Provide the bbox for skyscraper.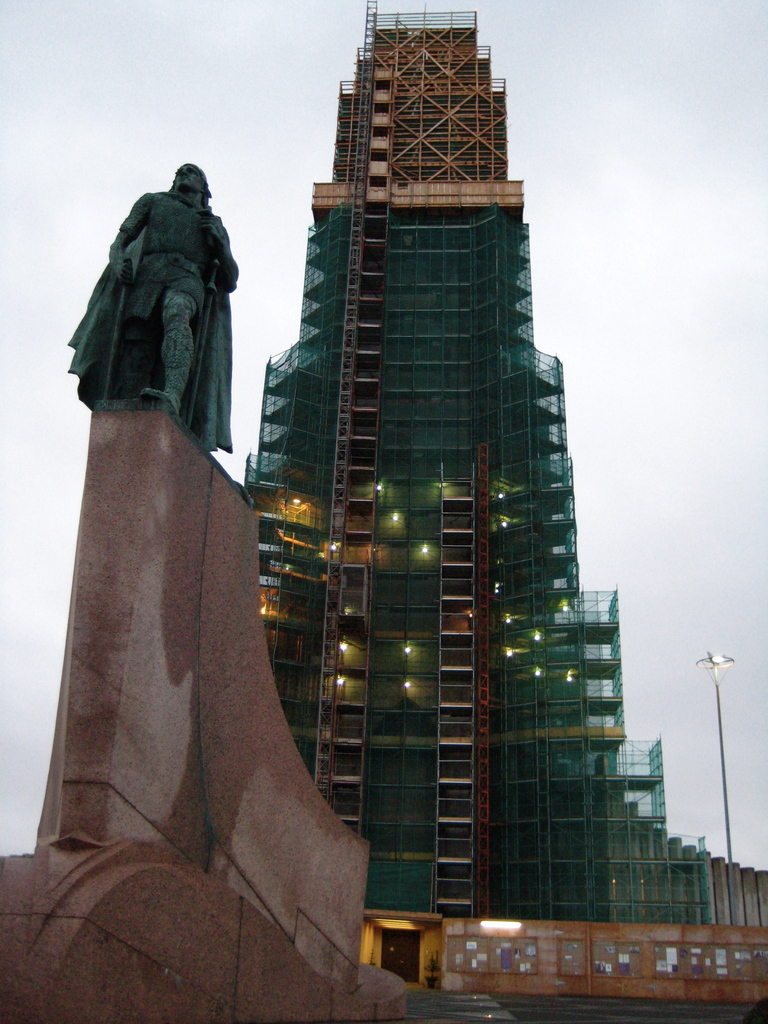
x1=188, y1=45, x2=660, y2=973.
